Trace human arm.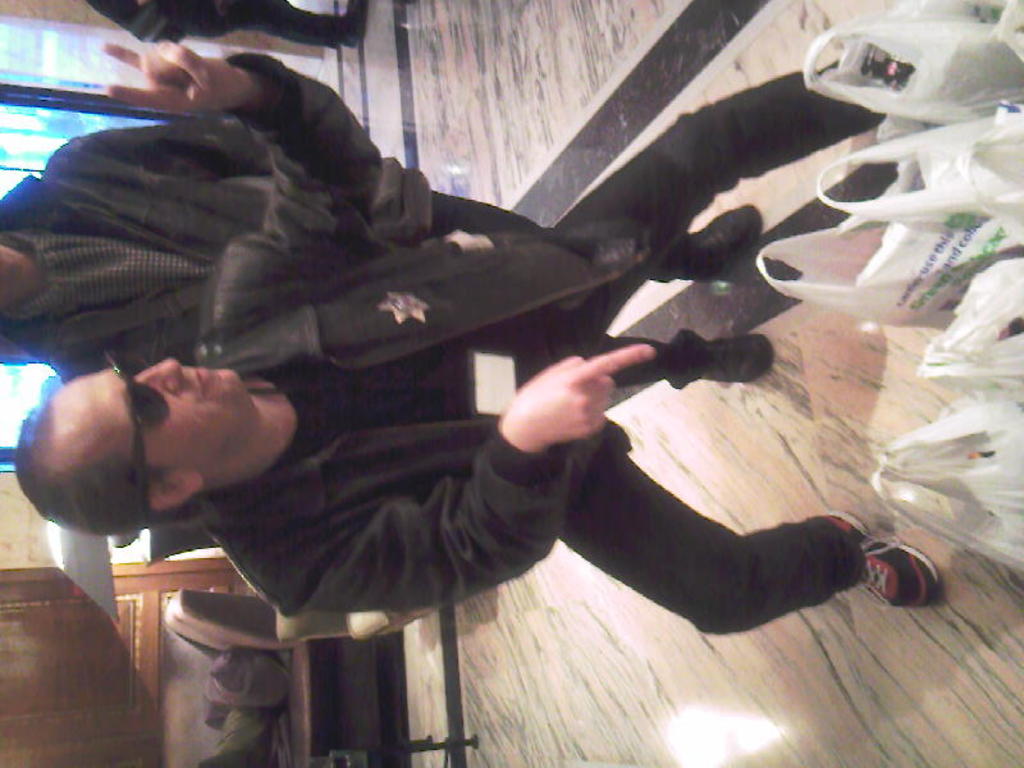
Traced to Rect(212, 342, 657, 621).
